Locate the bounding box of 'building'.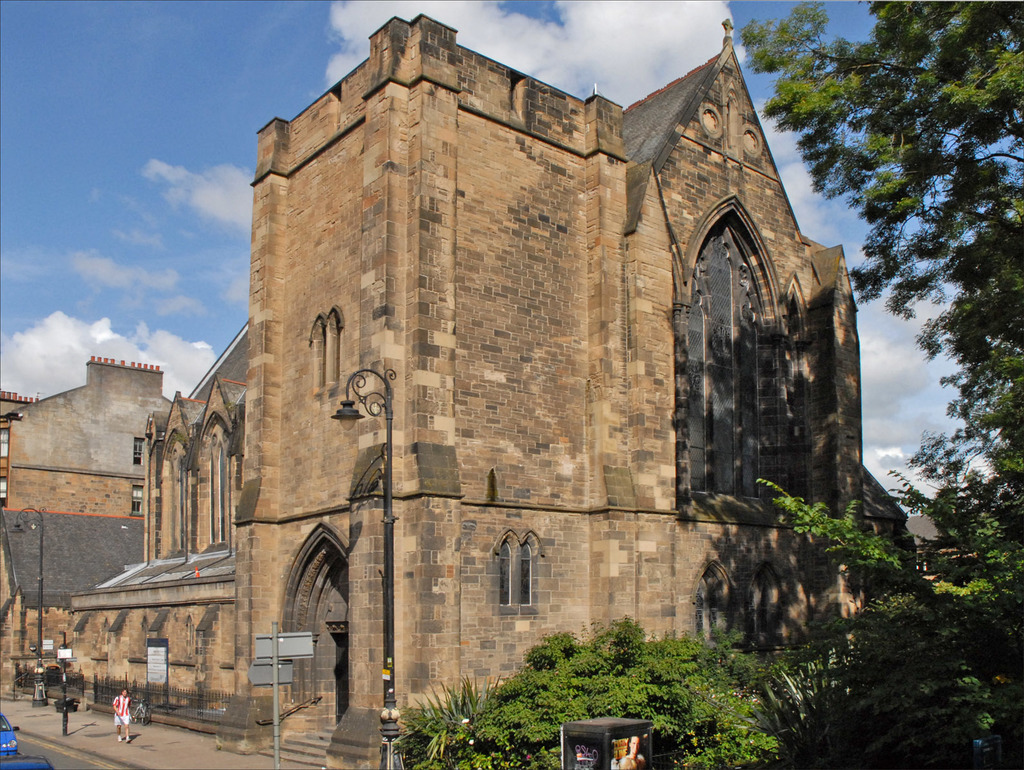
Bounding box: locate(0, 21, 865, 769).
